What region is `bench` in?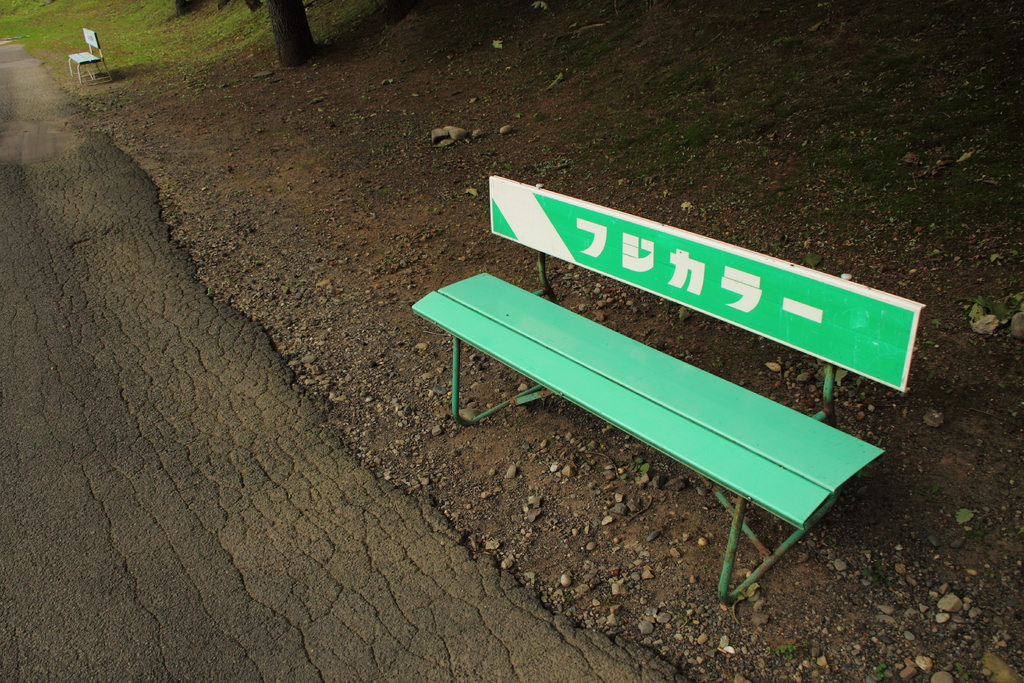
<bbox>70, 31, 110, 87</bbox>.
